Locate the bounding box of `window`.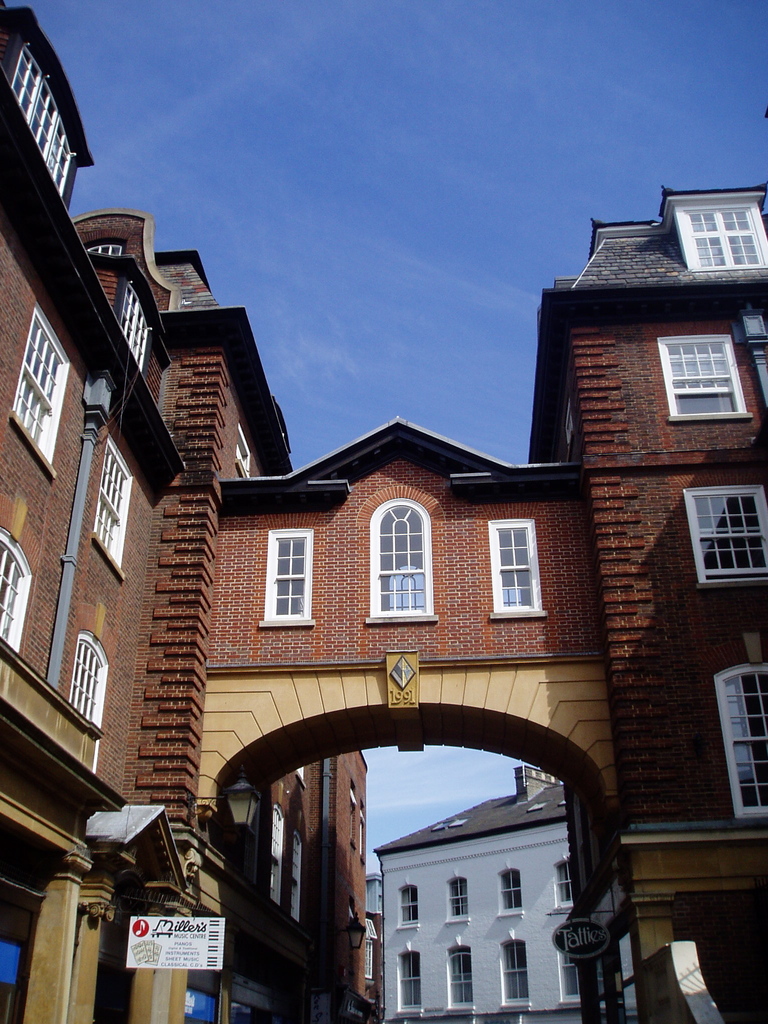
Bounding box: BBox(556, 856, 568, 902).
